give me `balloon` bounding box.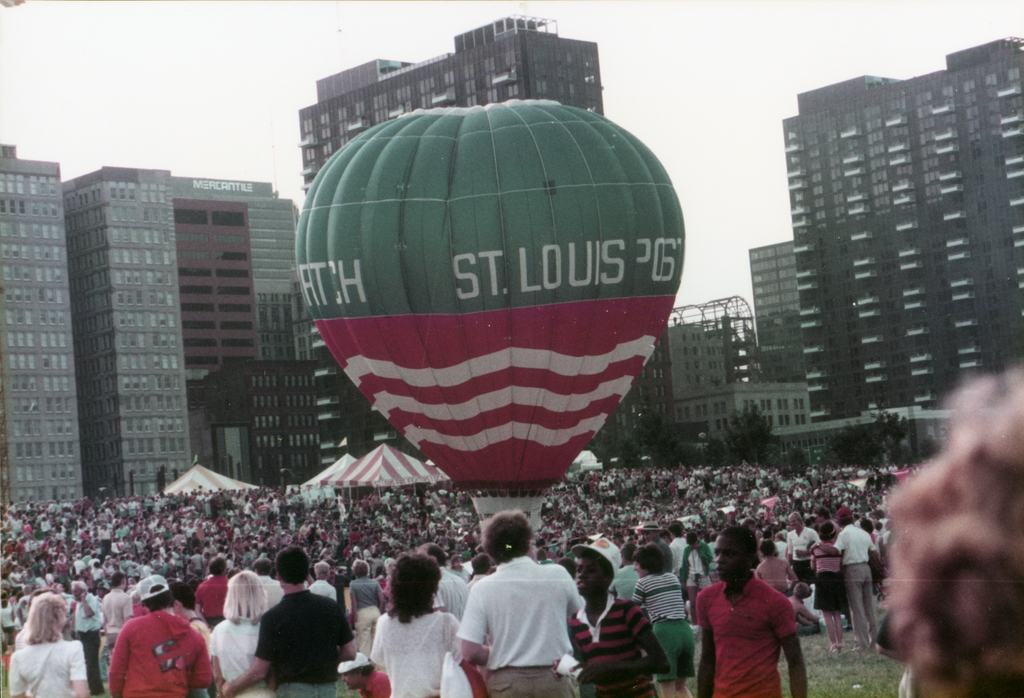
(299,102,685,532).
